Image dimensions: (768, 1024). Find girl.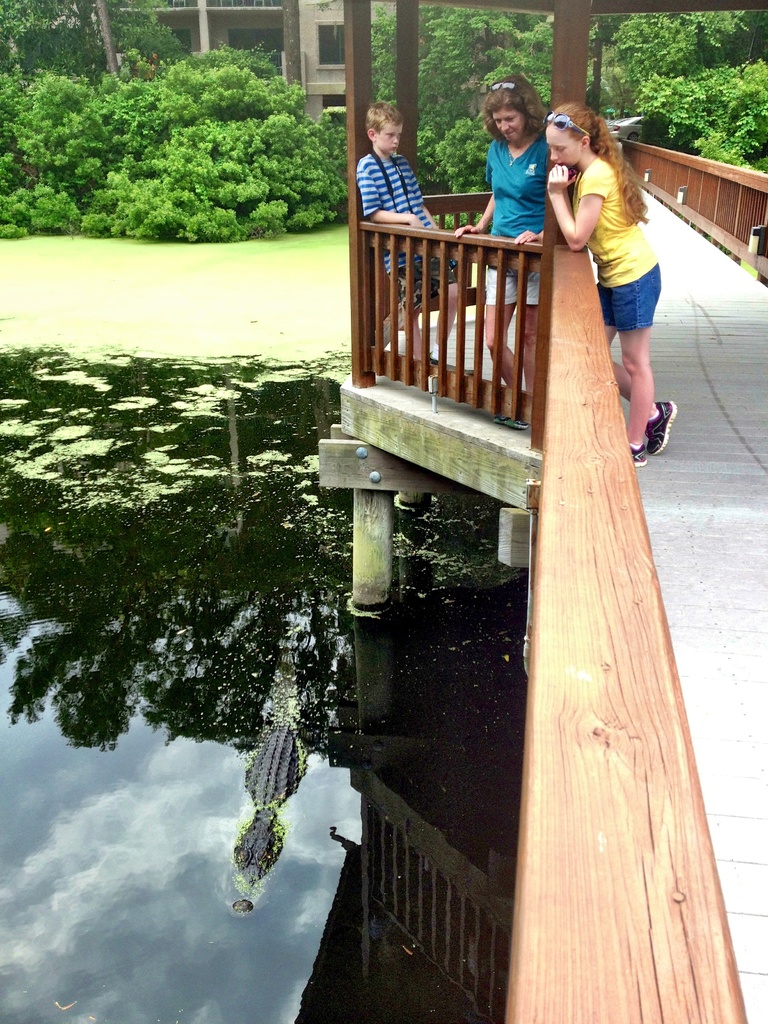
Rect(548, 102, 679, 468).
